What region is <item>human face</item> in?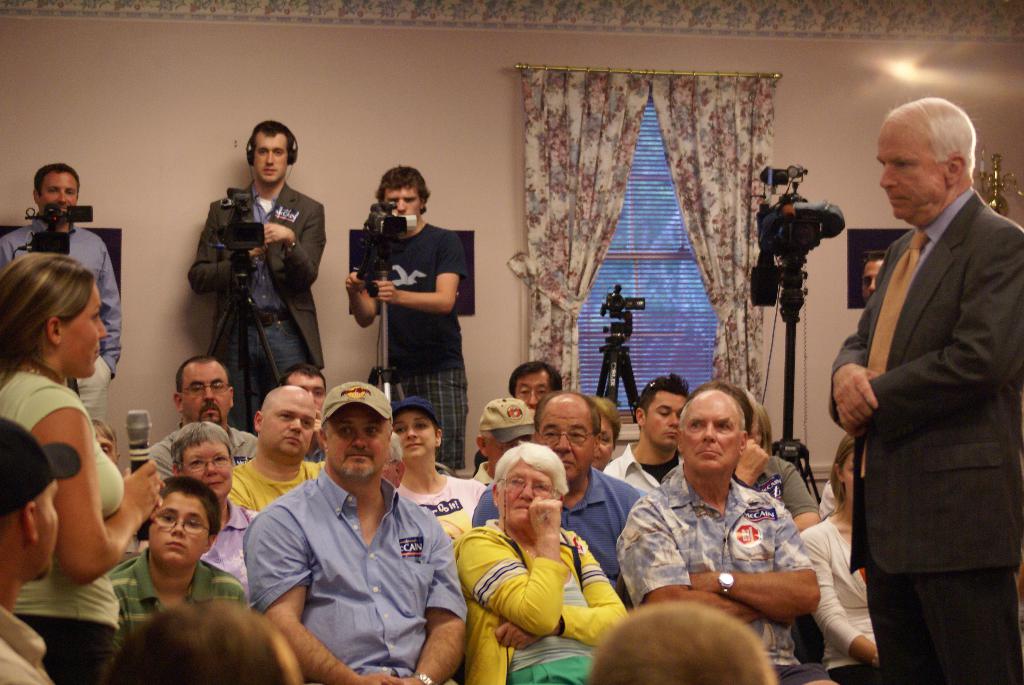
box(64, 280, 108, 374).
